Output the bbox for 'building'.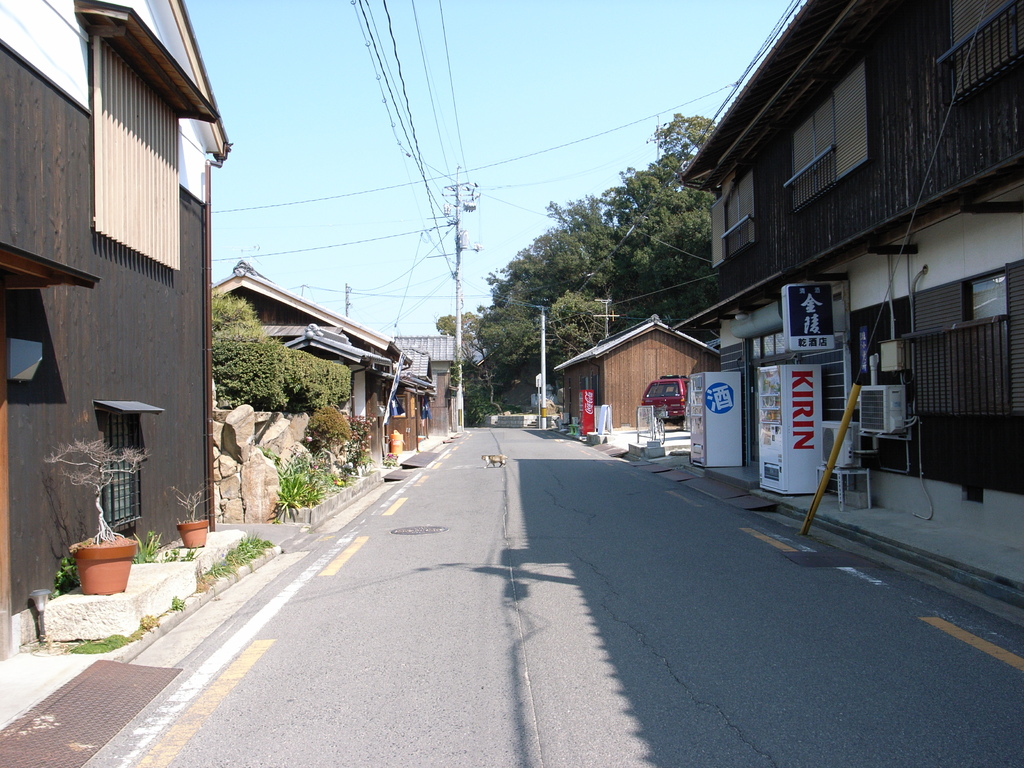
select_region(680, 0, 1023, 554).
